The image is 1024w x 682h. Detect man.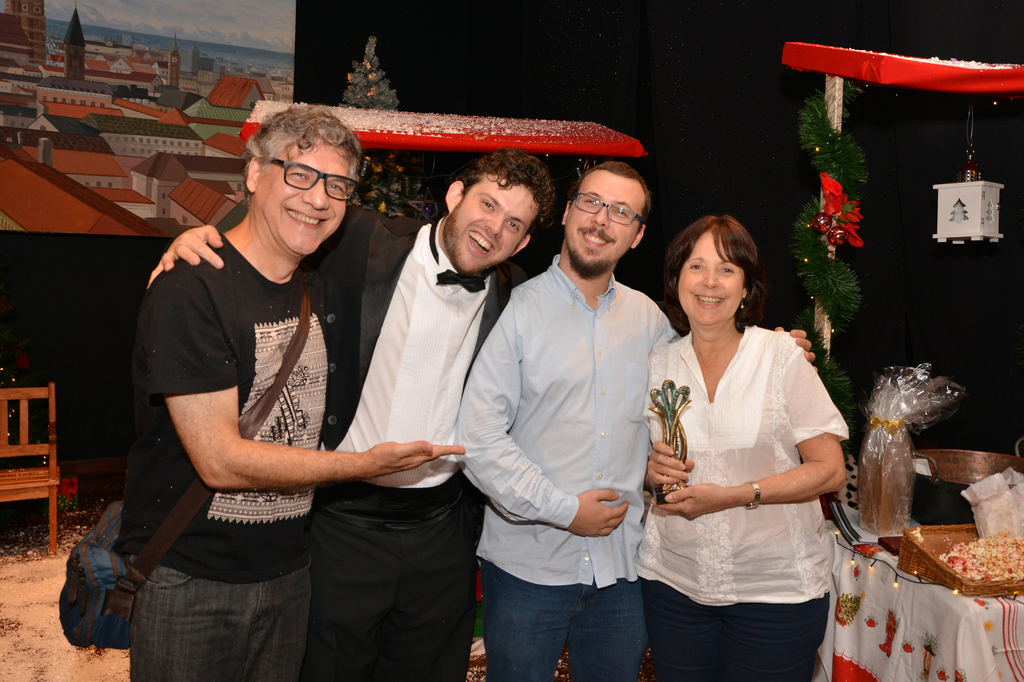
Detection: BBox(136, 134, 558, 674).
